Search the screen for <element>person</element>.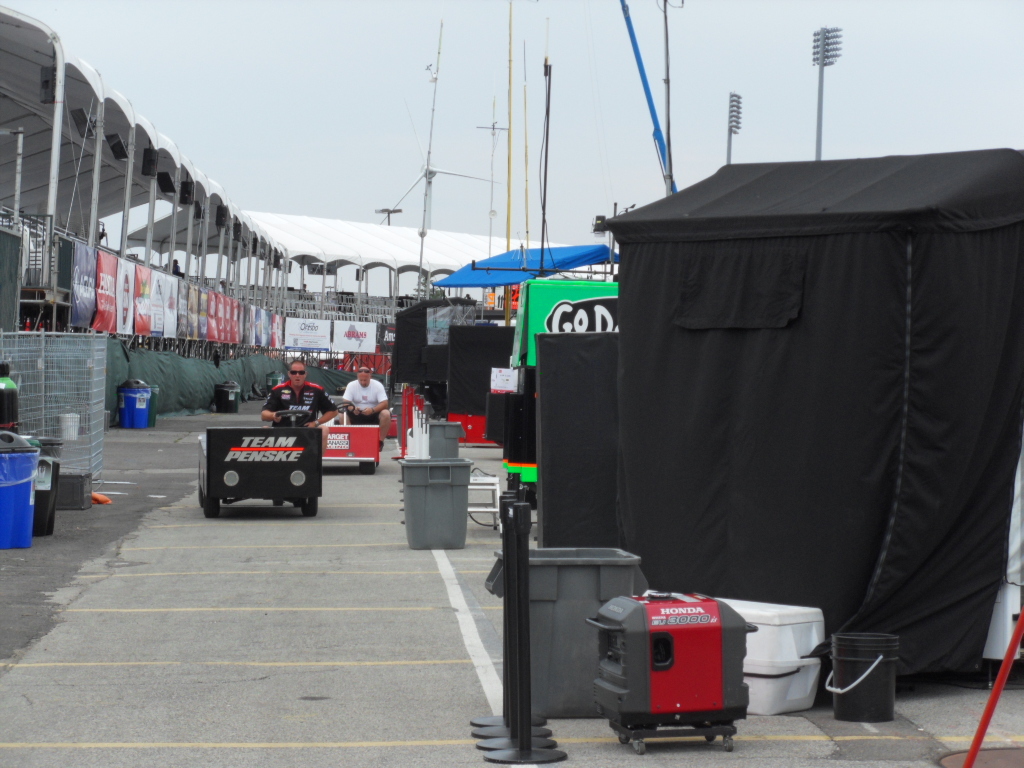
Found at 265, 364, 332, 447.
